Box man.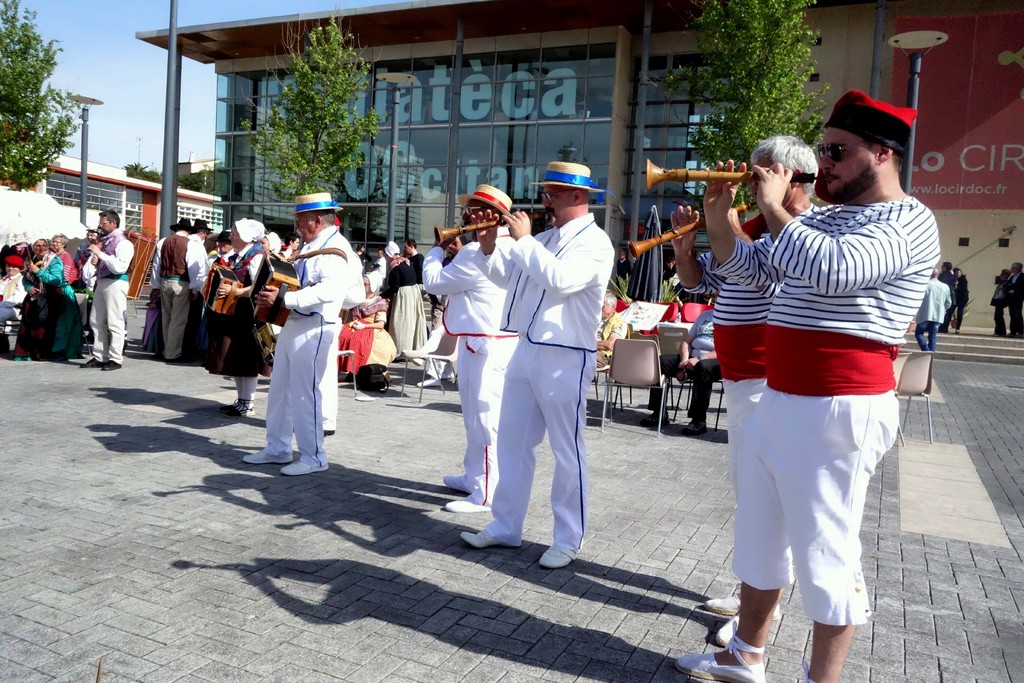
[left=915, top=269, right=952, bottom=368].
